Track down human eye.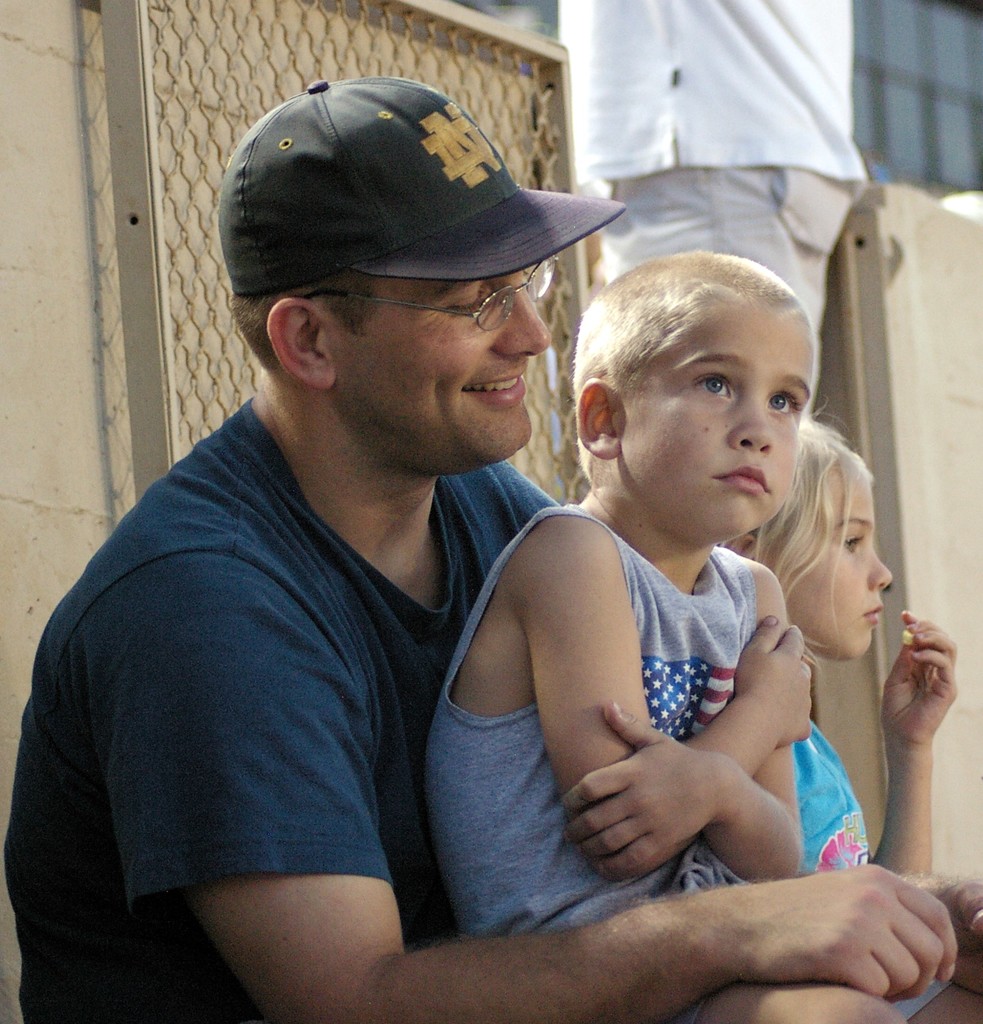
Tracked to rect(691, 367, 736, 401).
